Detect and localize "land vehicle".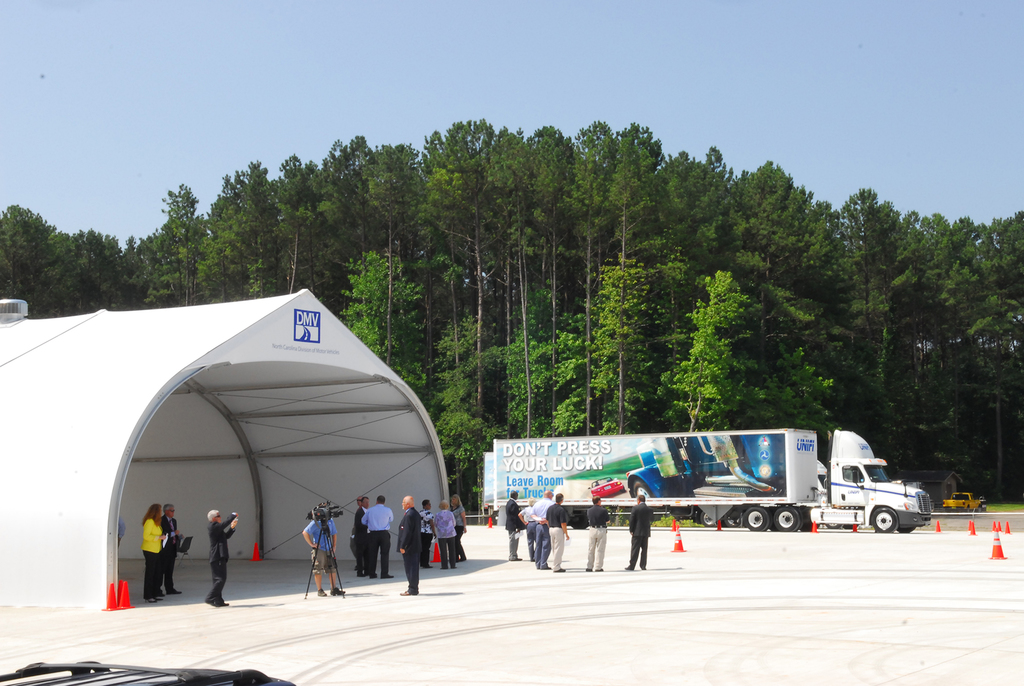
Localized at <bbox>447, 423, 952, 555</bbox>.
